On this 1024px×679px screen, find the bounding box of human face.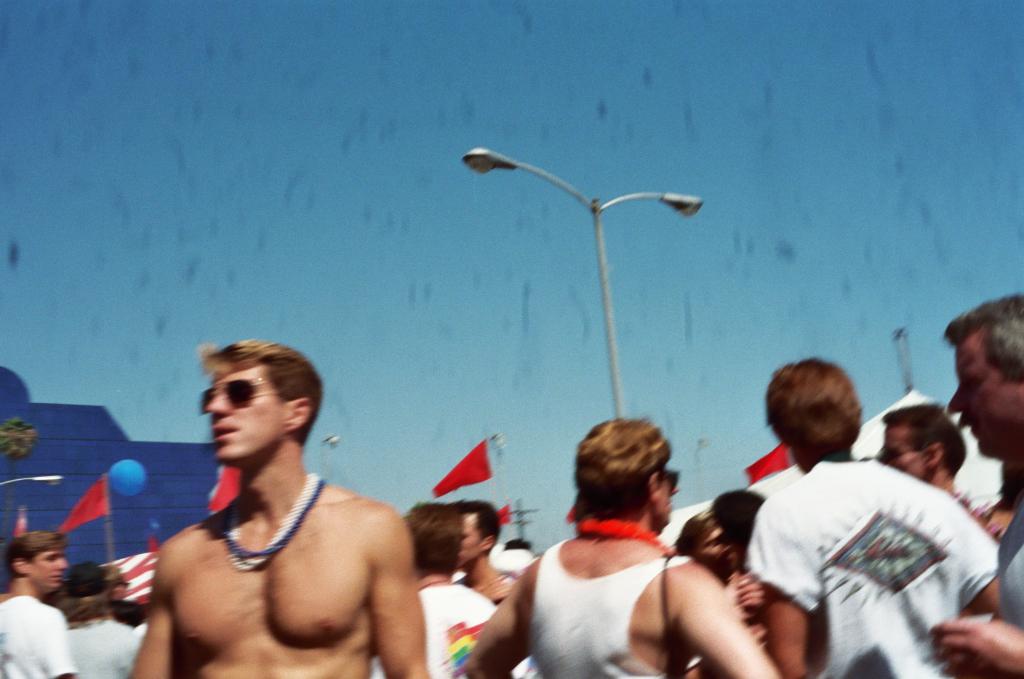
Bounding box: detection(947, 345, 1023, 456).
